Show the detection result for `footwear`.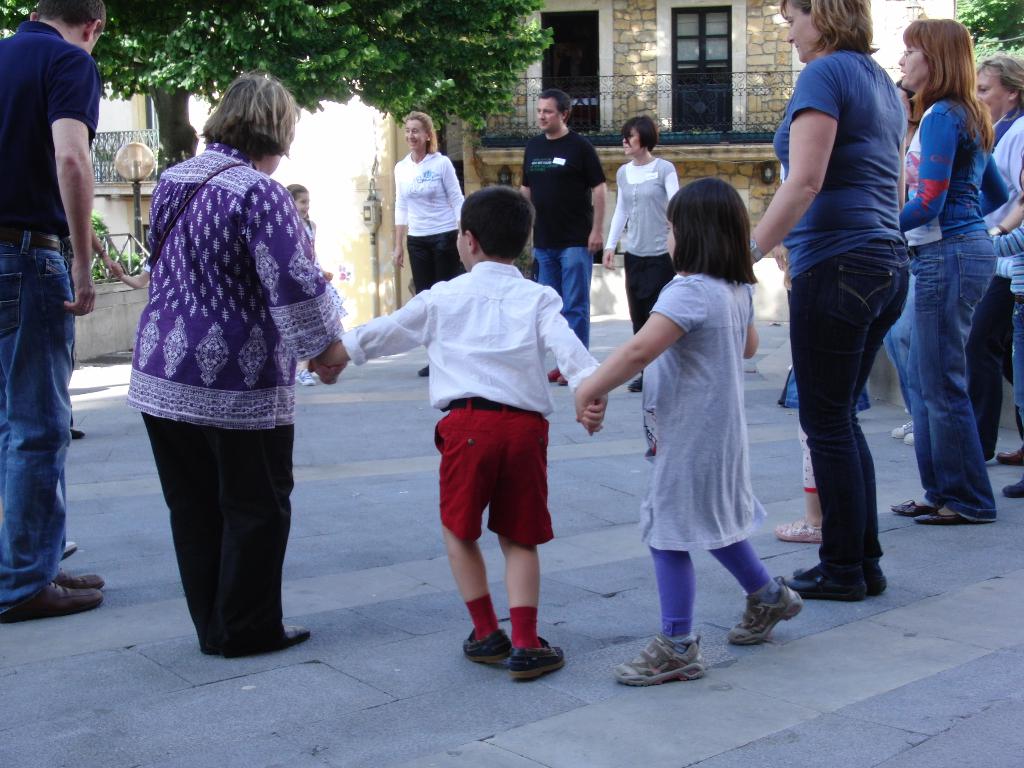
x1=995 y1=447 x2=1023 y2=468.
